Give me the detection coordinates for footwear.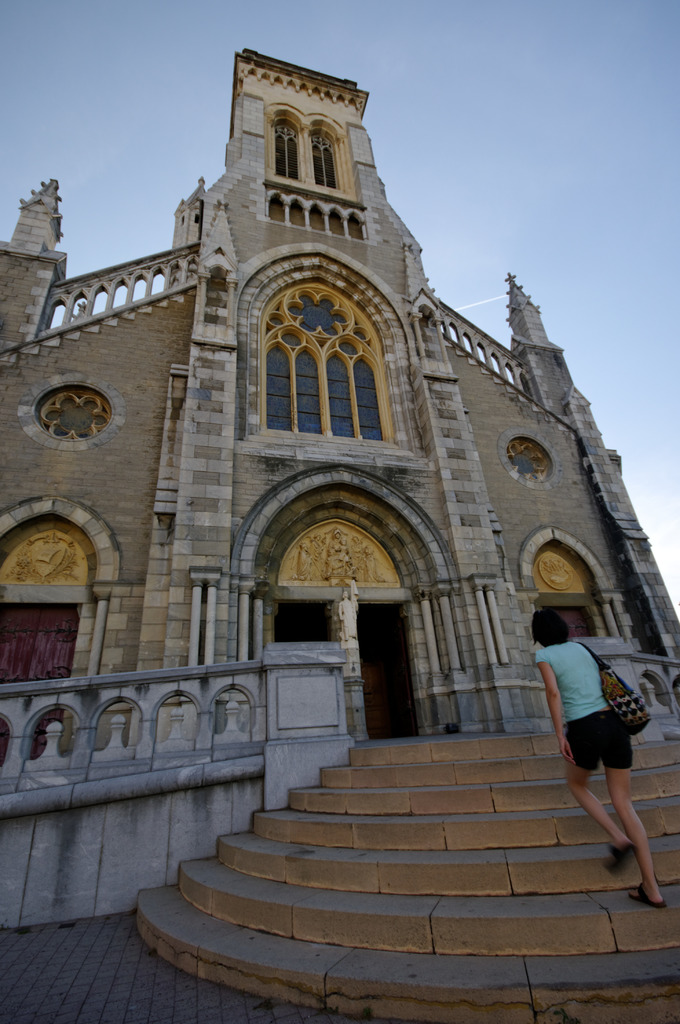
(604, 841, 634, 867).
